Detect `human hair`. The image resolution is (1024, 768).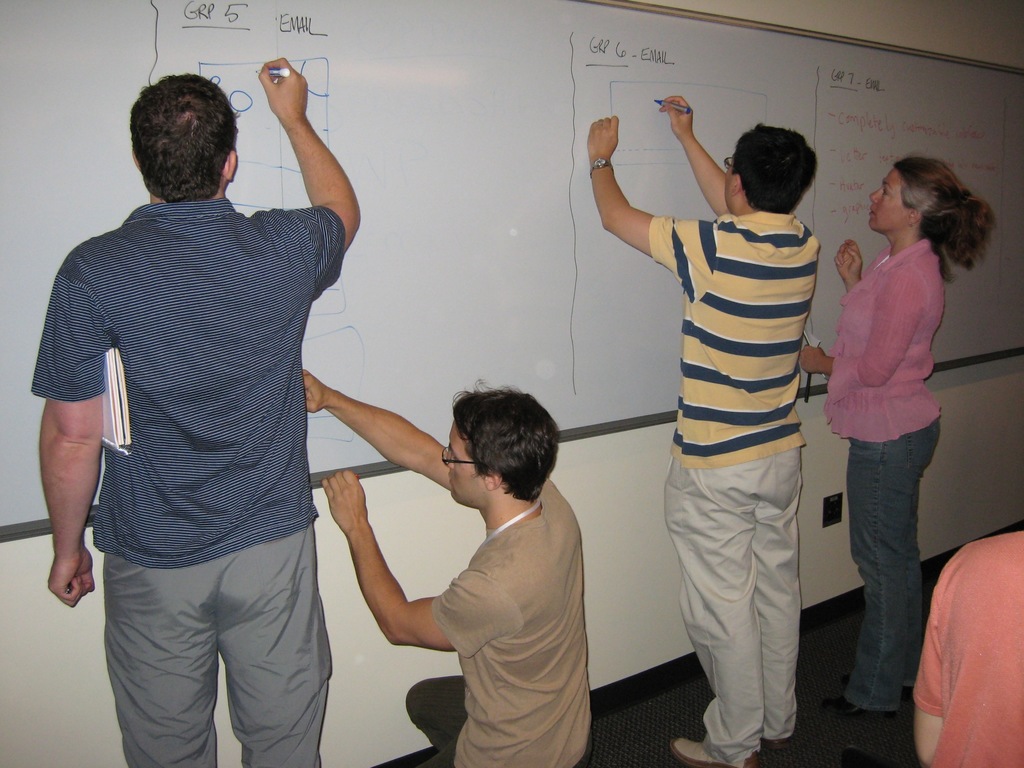
select_region(727, 122, 818, 214).
